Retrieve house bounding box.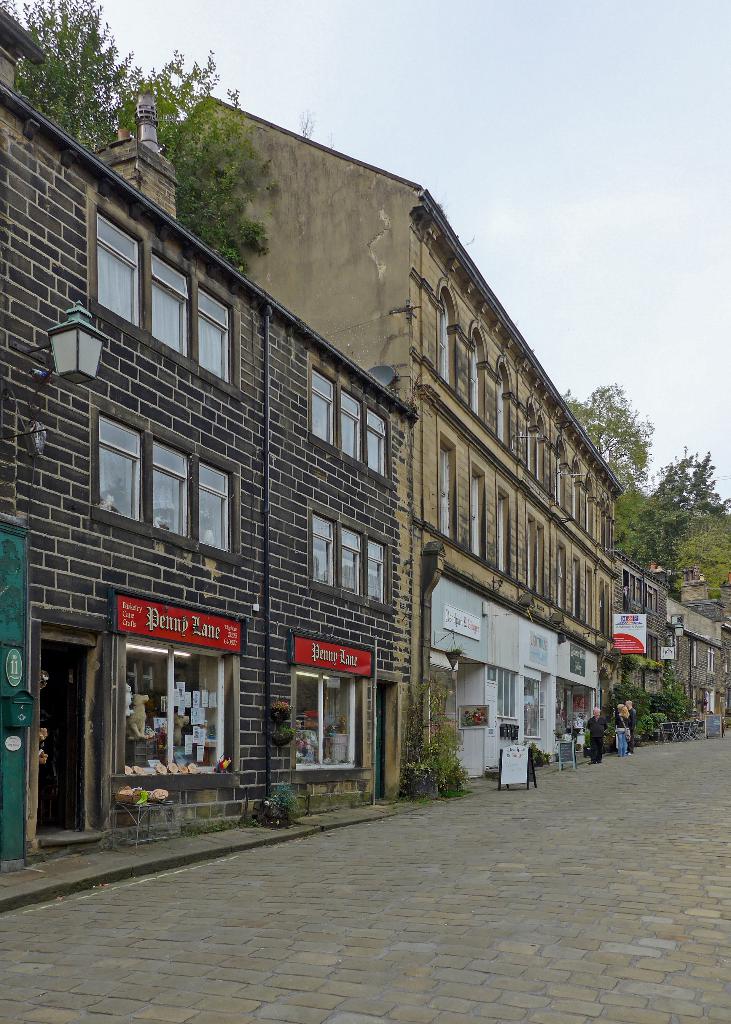
Bounding box: (20,68,667,854).
